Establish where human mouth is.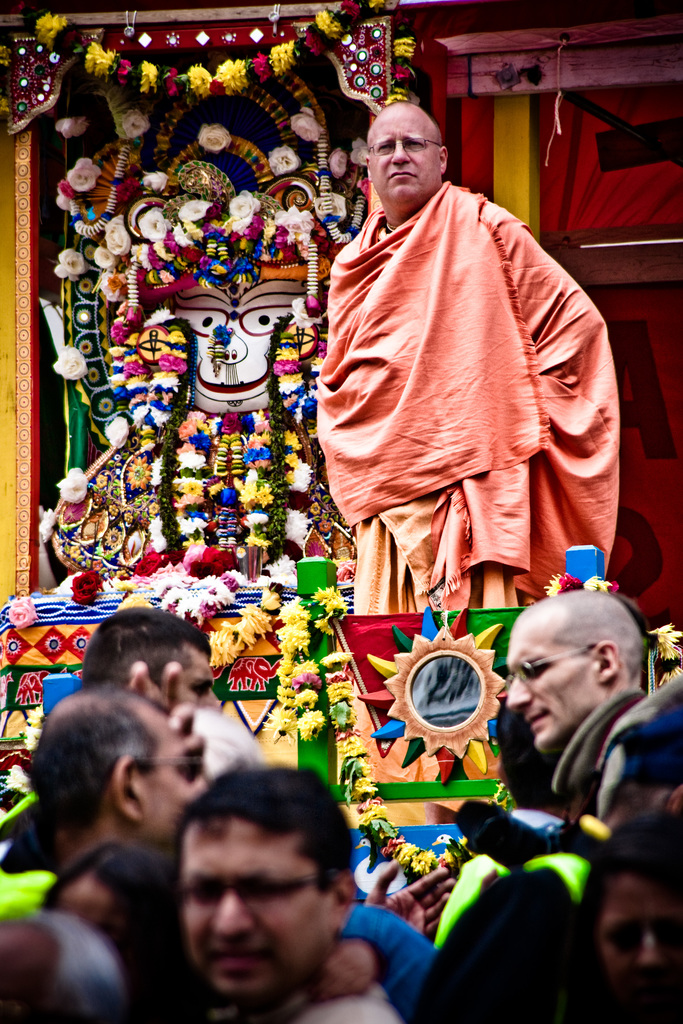
Established at [left=521, top=707, right=554, bottom=735].
